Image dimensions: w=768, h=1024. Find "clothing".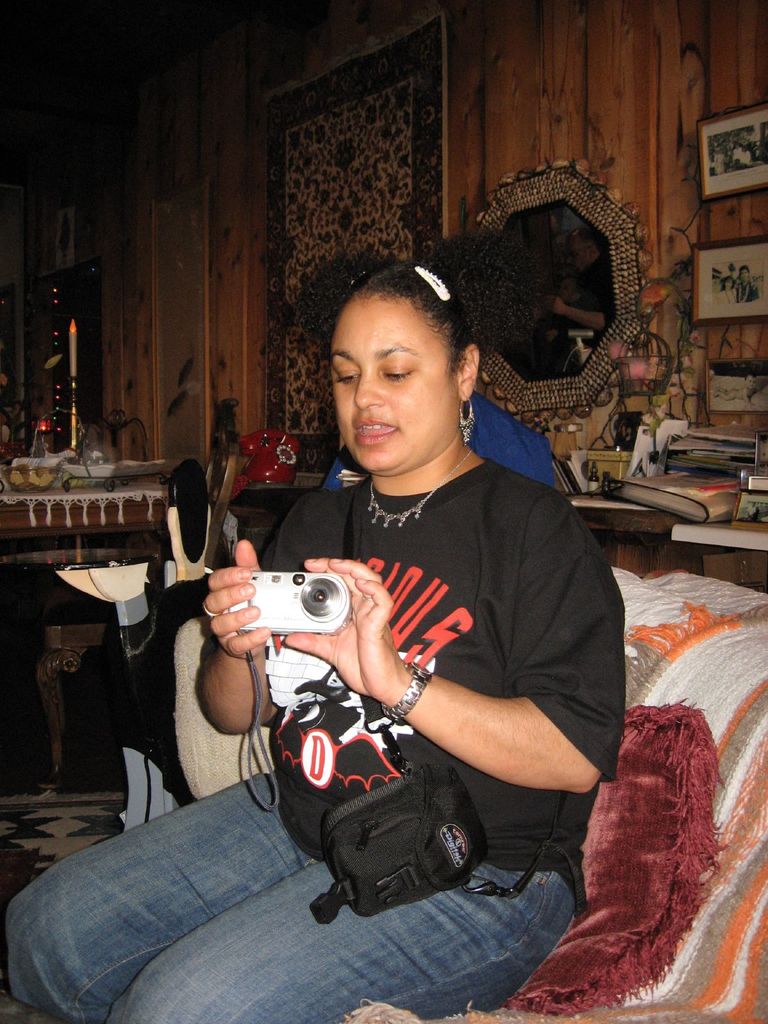
rect(730, 147, 748, 165).
